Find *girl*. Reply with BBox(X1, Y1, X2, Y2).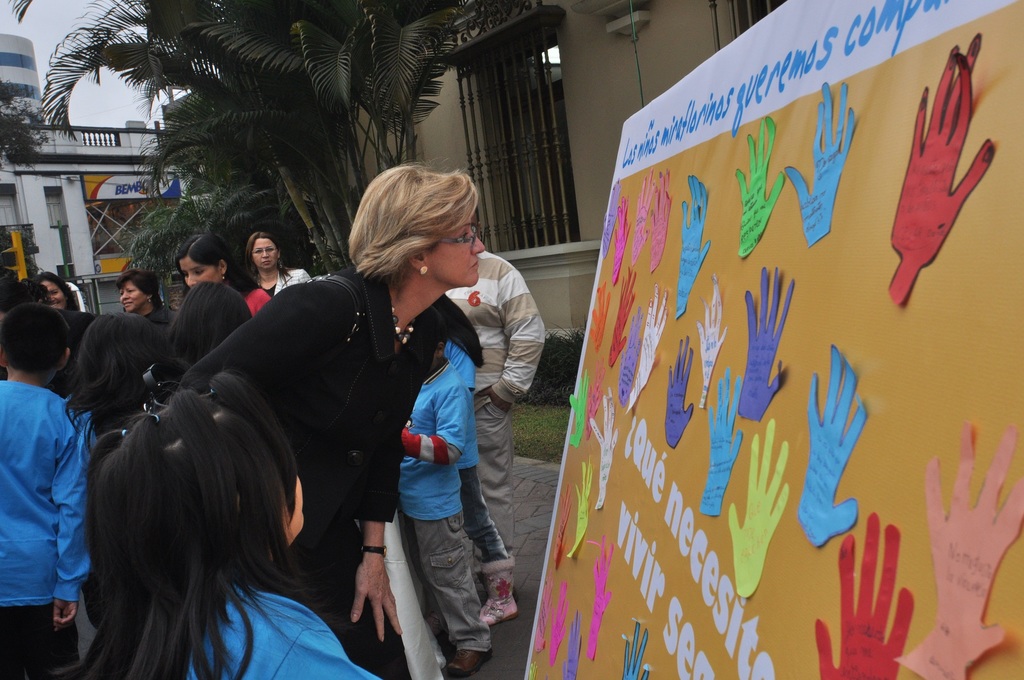
BBox(76, 374, 380, 679).
